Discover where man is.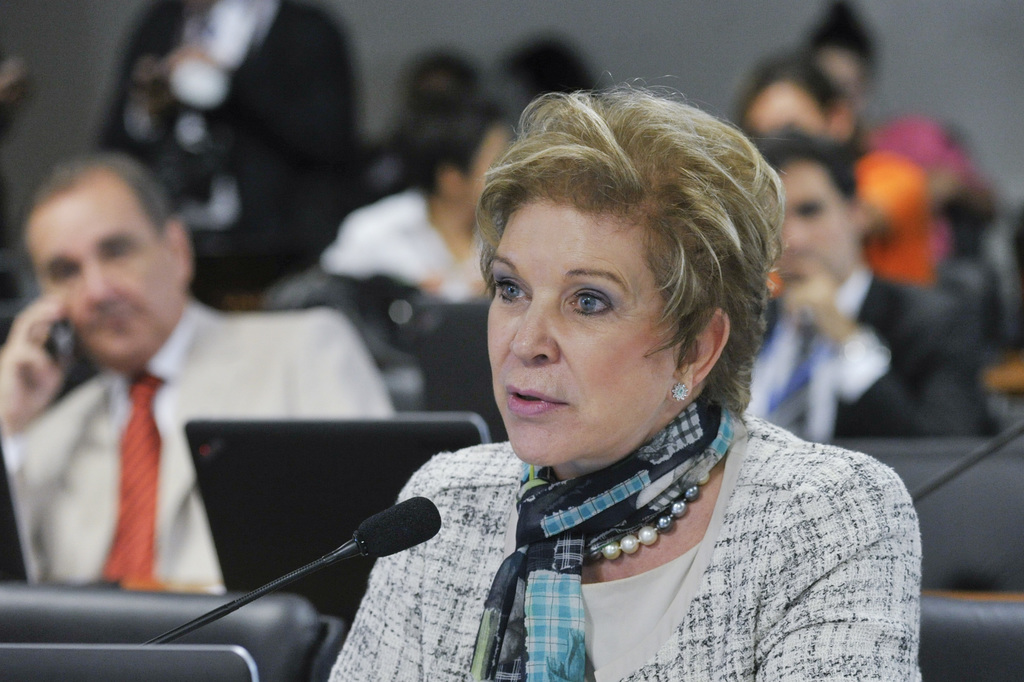
Discovered at 323, 95, 515, 302.
